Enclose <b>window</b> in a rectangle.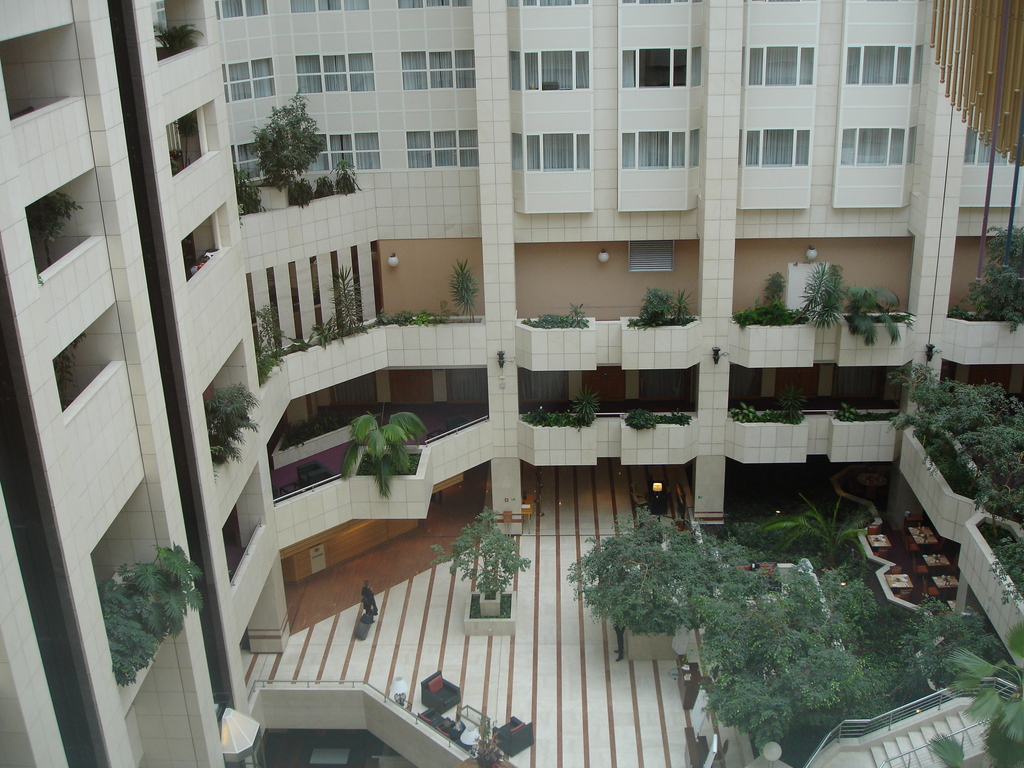
region(212, 0, 264, 20).
